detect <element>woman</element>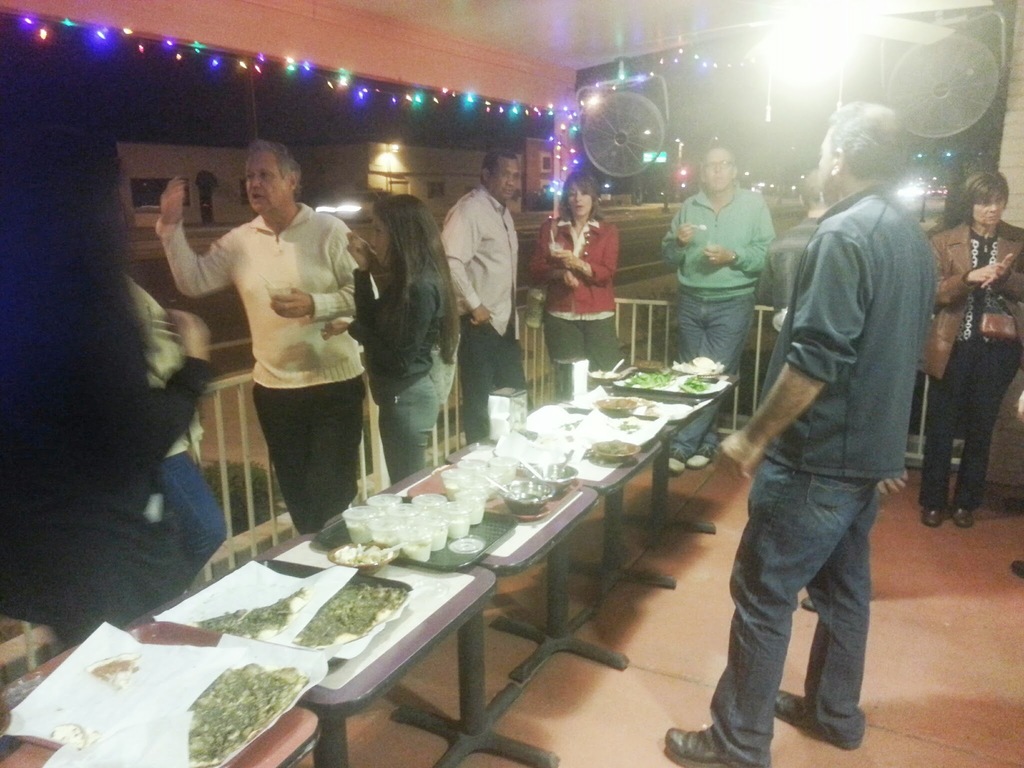
918, 168, 1023, 532
